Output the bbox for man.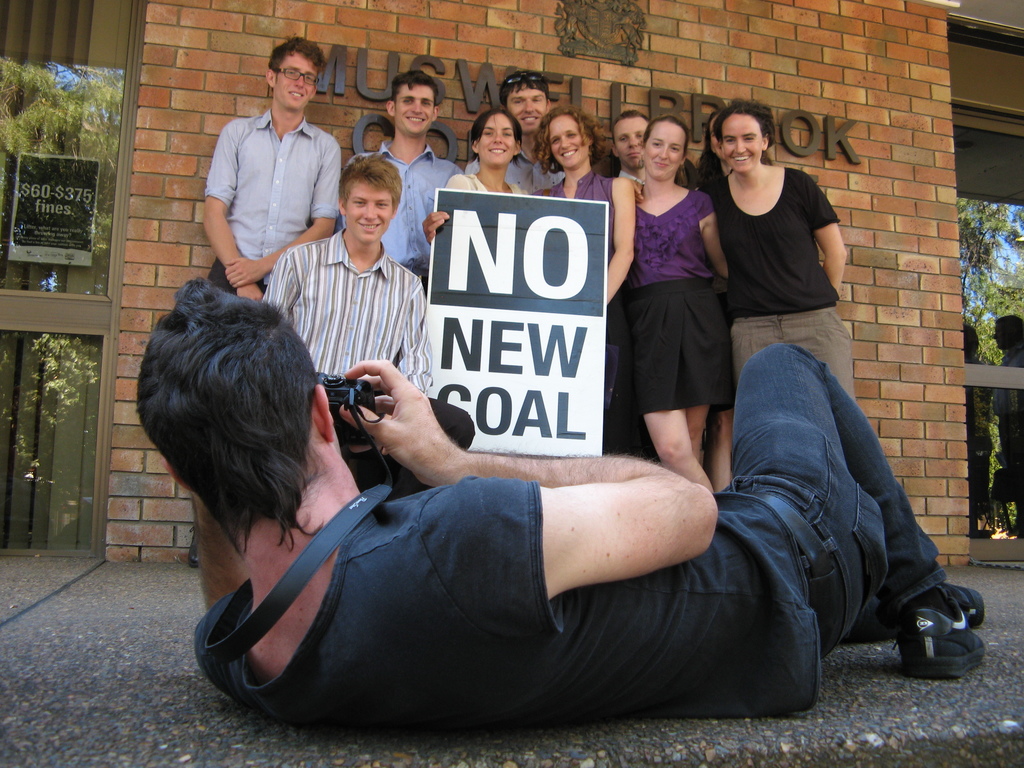
select_region(496, 68, 555, 191).
